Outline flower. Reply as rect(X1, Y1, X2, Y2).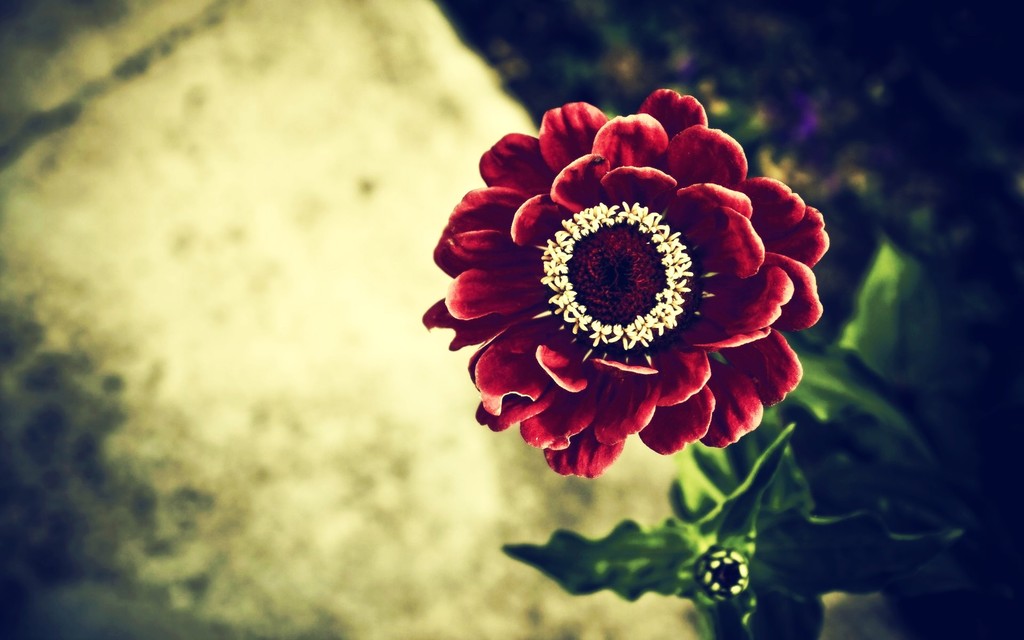
rect(692, 546, 751, 600).
